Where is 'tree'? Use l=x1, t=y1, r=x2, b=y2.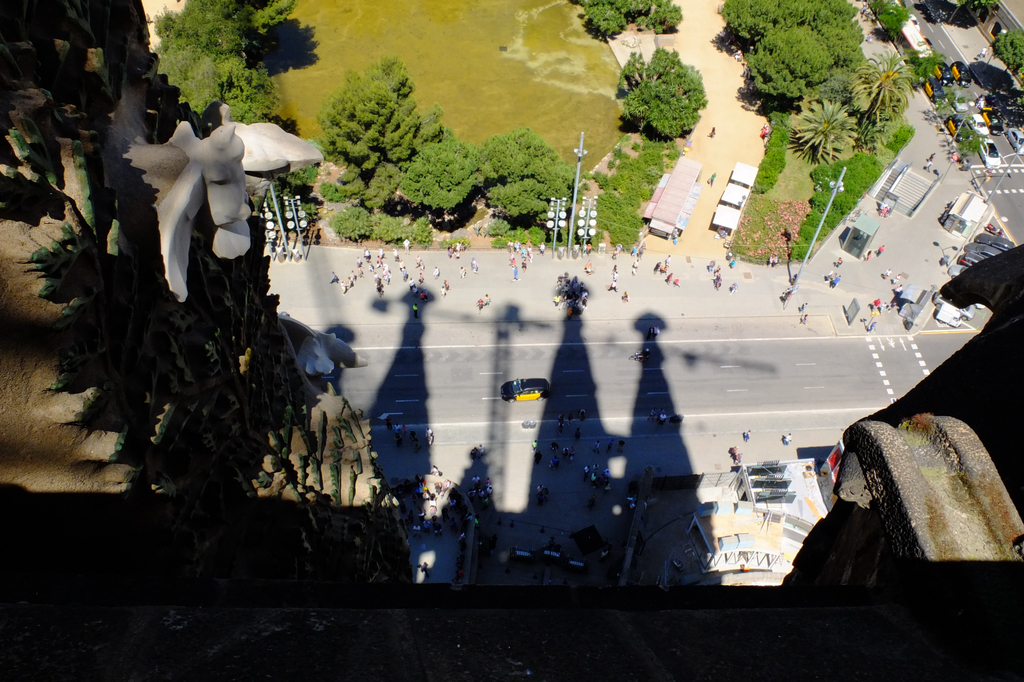
l=463, t=131, r=572, b=209.
